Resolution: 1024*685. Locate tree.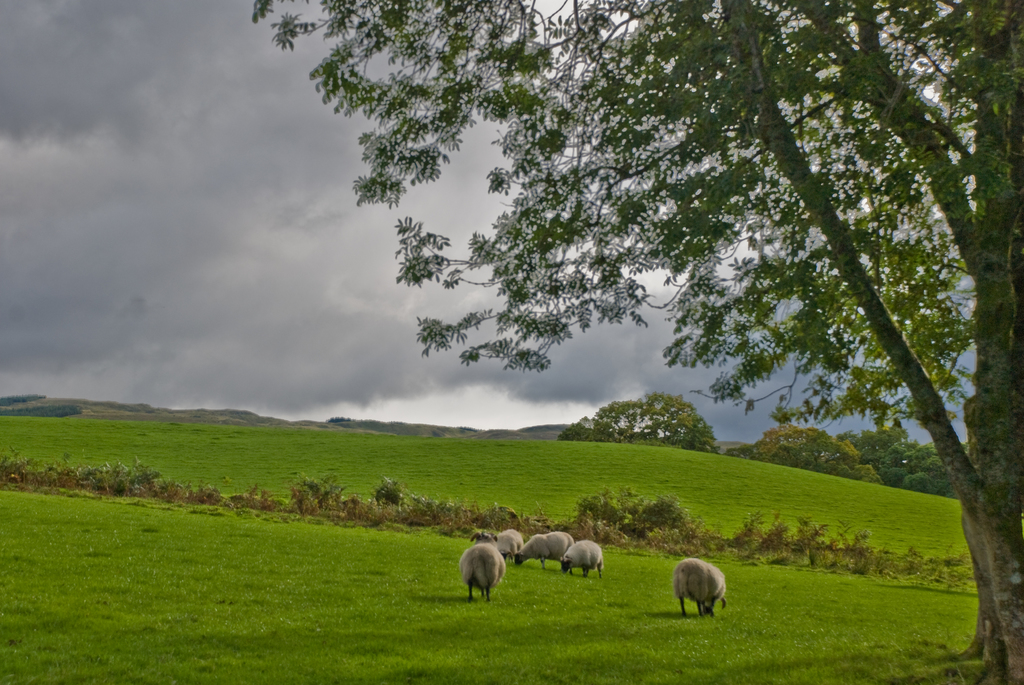
[x1=559, y1=390, x2=731, y2=461].
